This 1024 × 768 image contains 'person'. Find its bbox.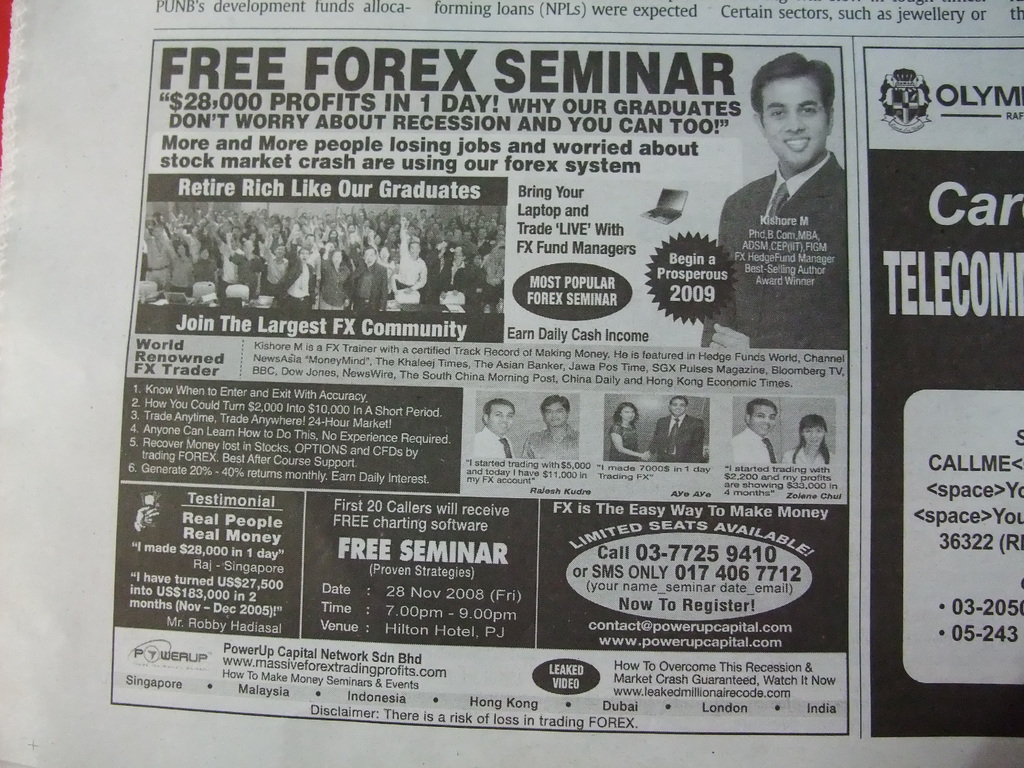
779 415 833 463.
